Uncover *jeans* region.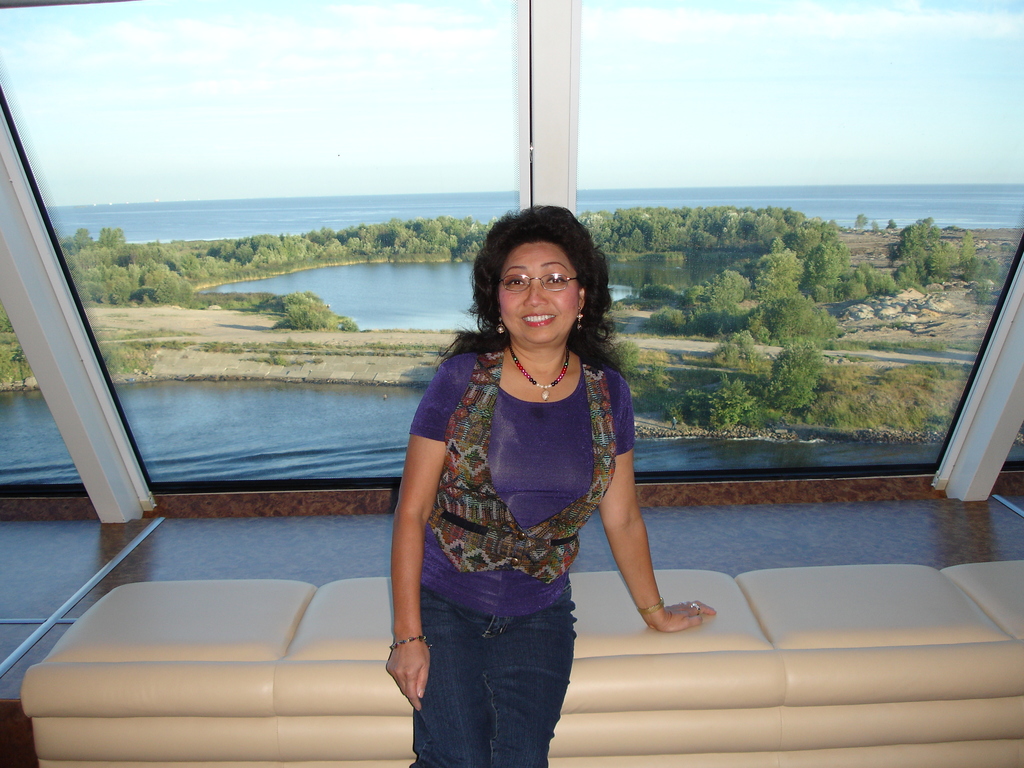
Uncovered: <bbox>401, 576, 586, 767</bbox>.
